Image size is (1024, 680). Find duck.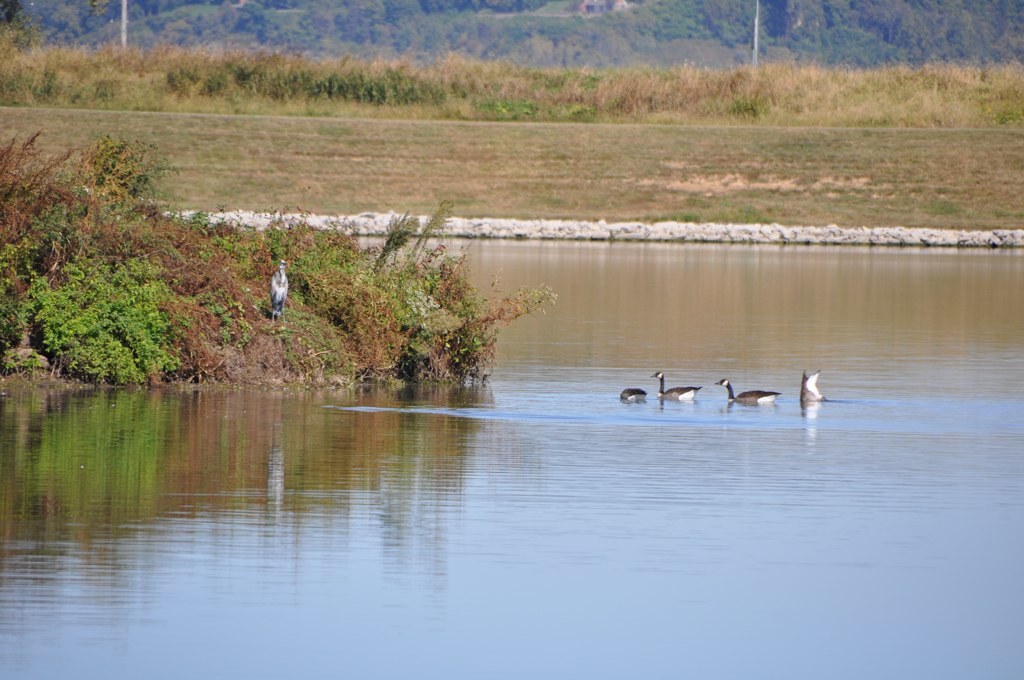
[left=710, top=377, right=783, bottom=401].
